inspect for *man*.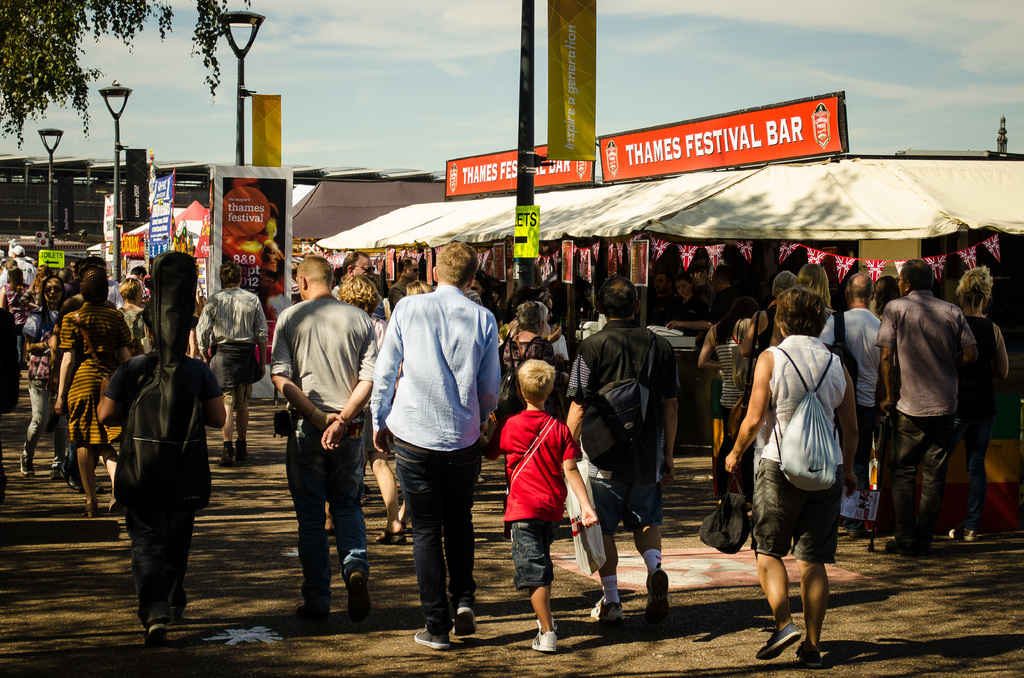
Inspection: l=195, t=261, r=268, b=464.
